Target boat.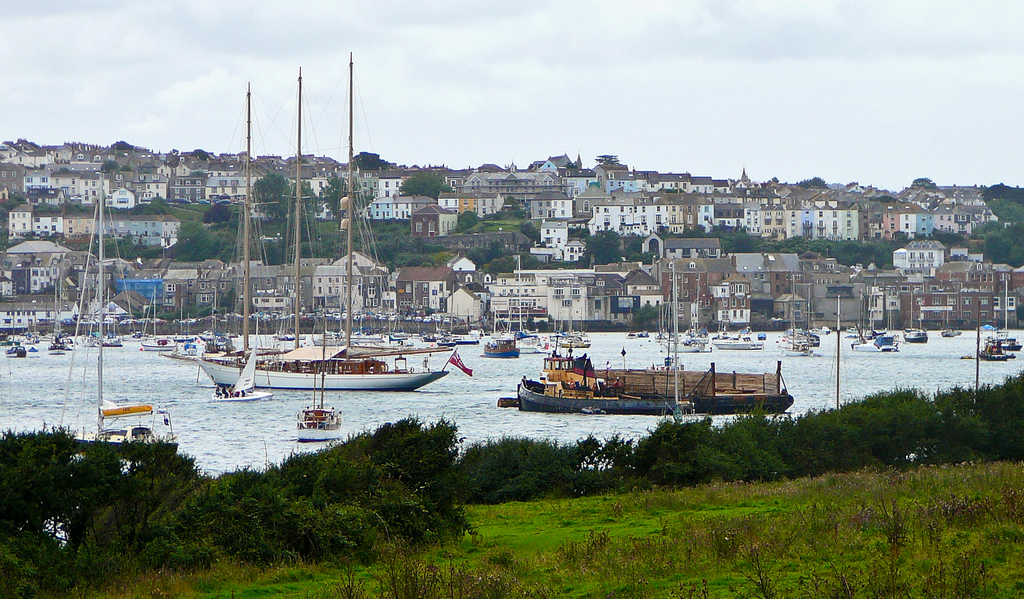
Target region: box=[139, 326, 174, 347].
